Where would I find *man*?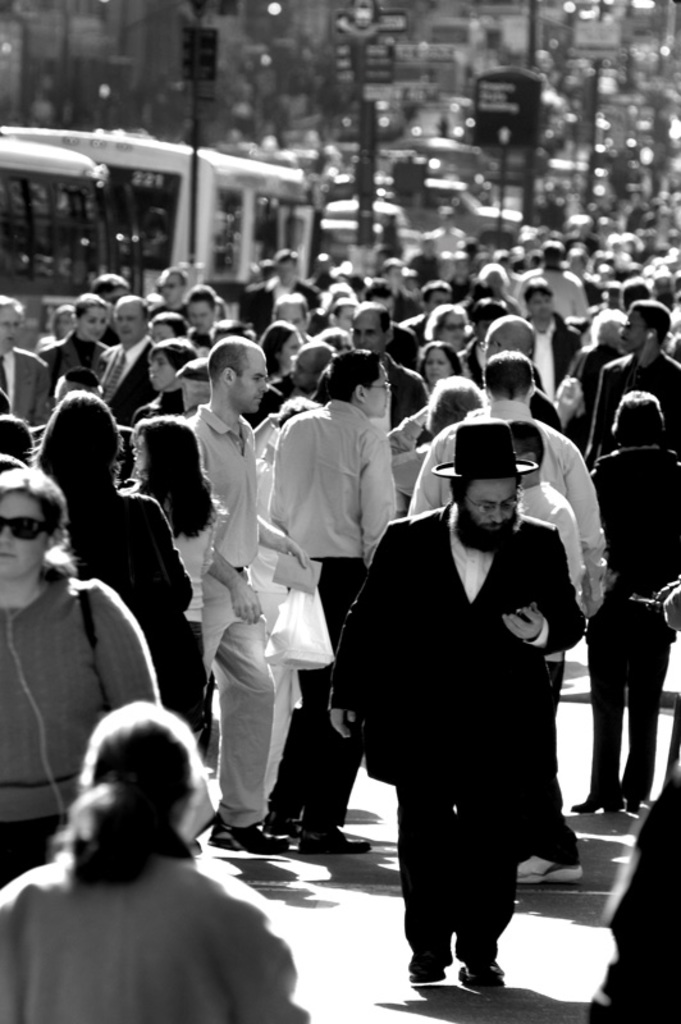
At (183,334,300,860).
